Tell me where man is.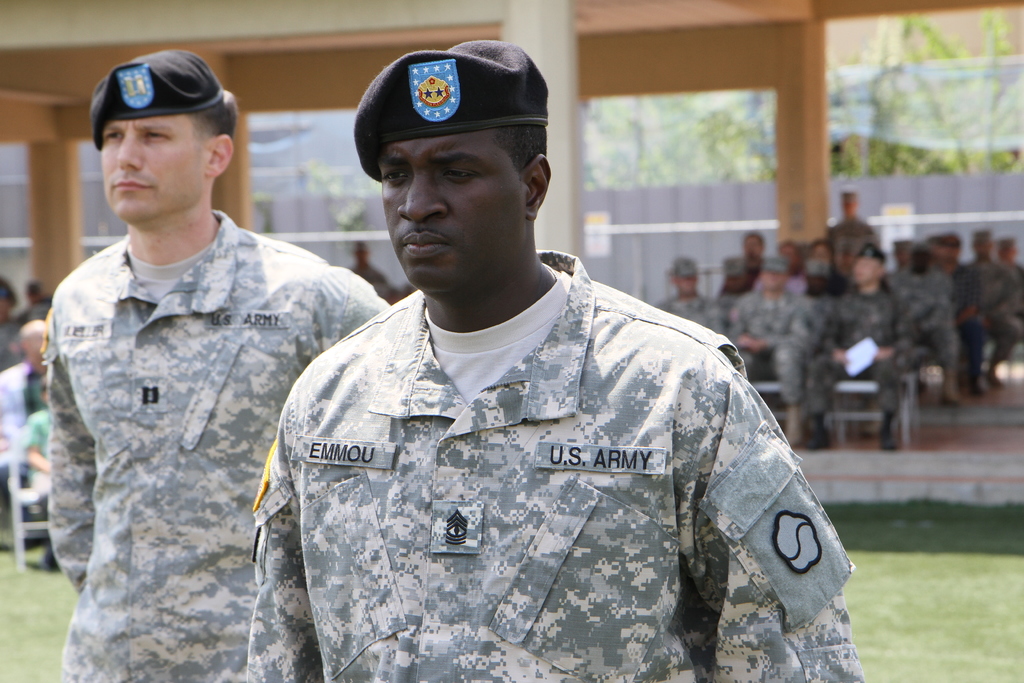
man is at x1=39 y1=47 x2=388 y2=680.
